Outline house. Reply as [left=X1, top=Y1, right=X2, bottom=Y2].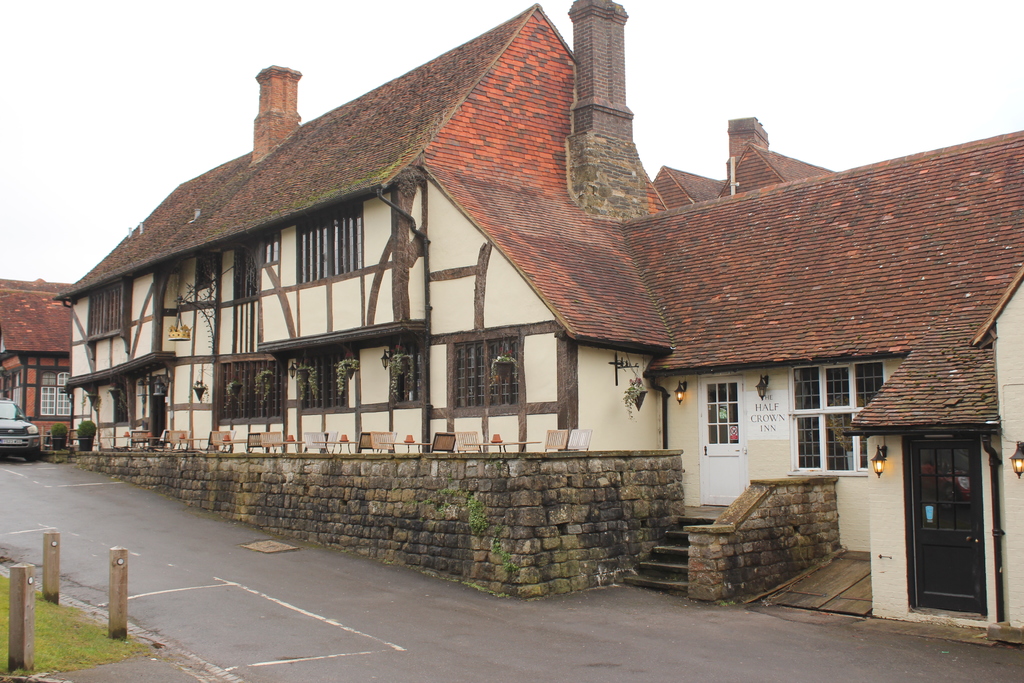
[left=607, top=125, right=1021, bottom=616].
